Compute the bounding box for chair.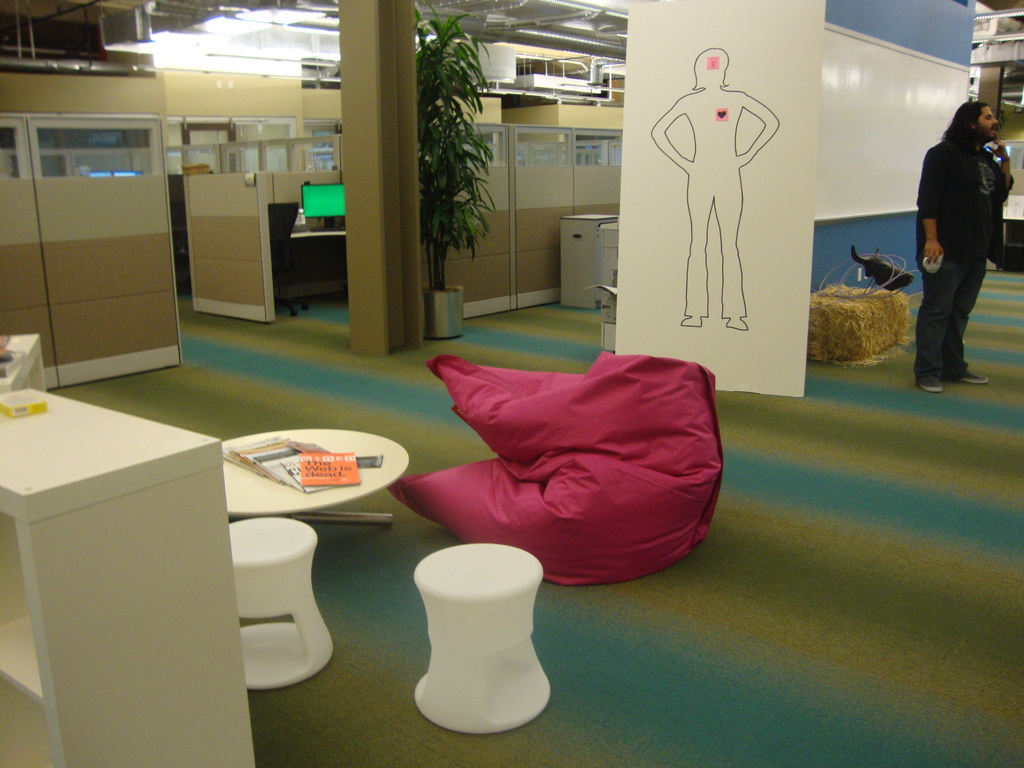
{"left": 170, "top": 196, "right": 194, "bottom": 294}.
